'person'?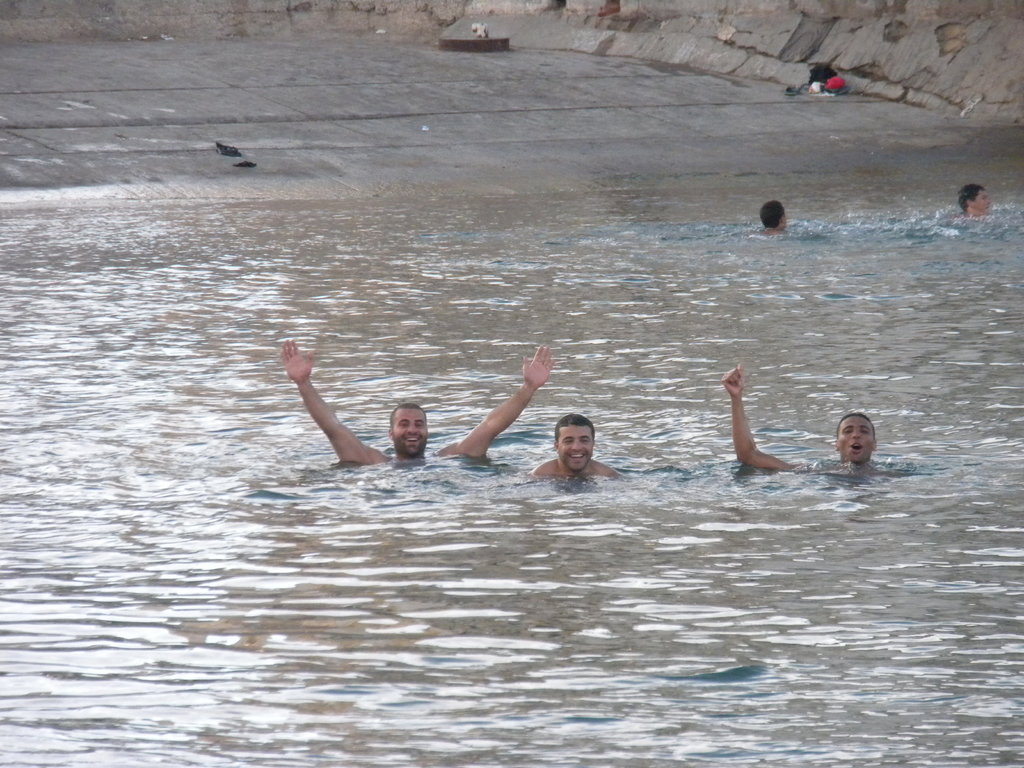
bbox=(952, 182, 992, 217)
